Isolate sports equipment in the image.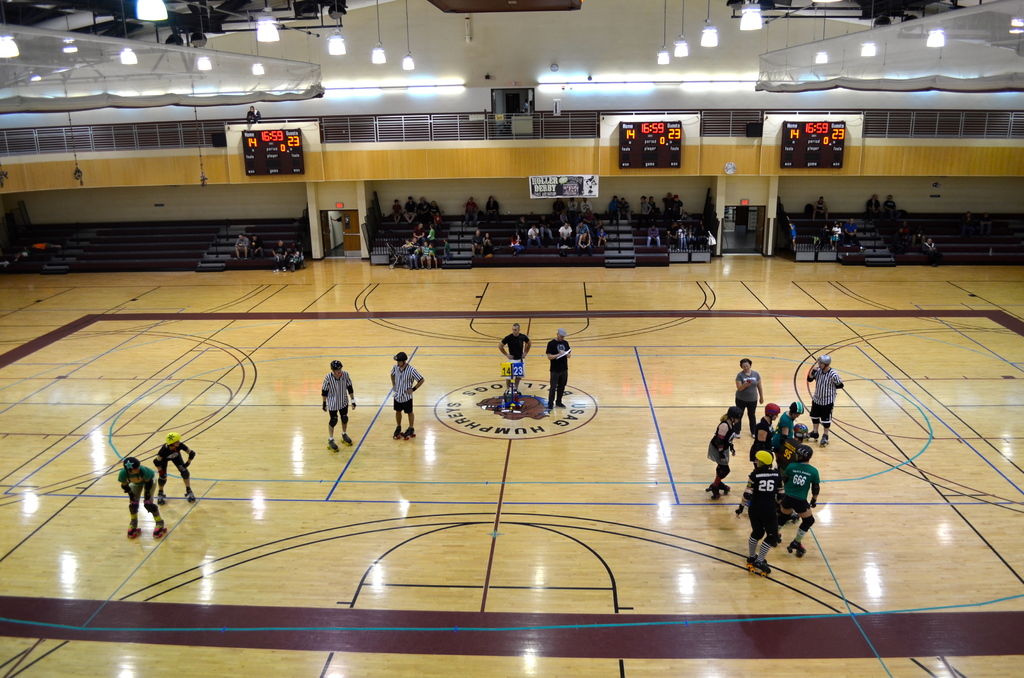
Isolated region: 127,525,139,538.
